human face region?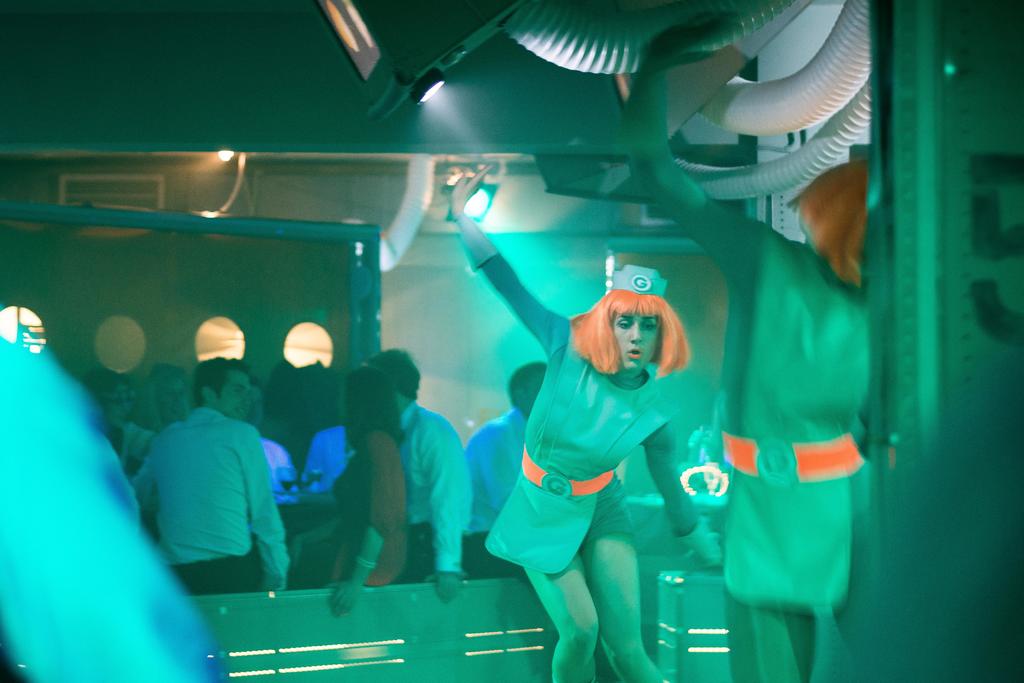
detection(214, 368, 252, 420)
